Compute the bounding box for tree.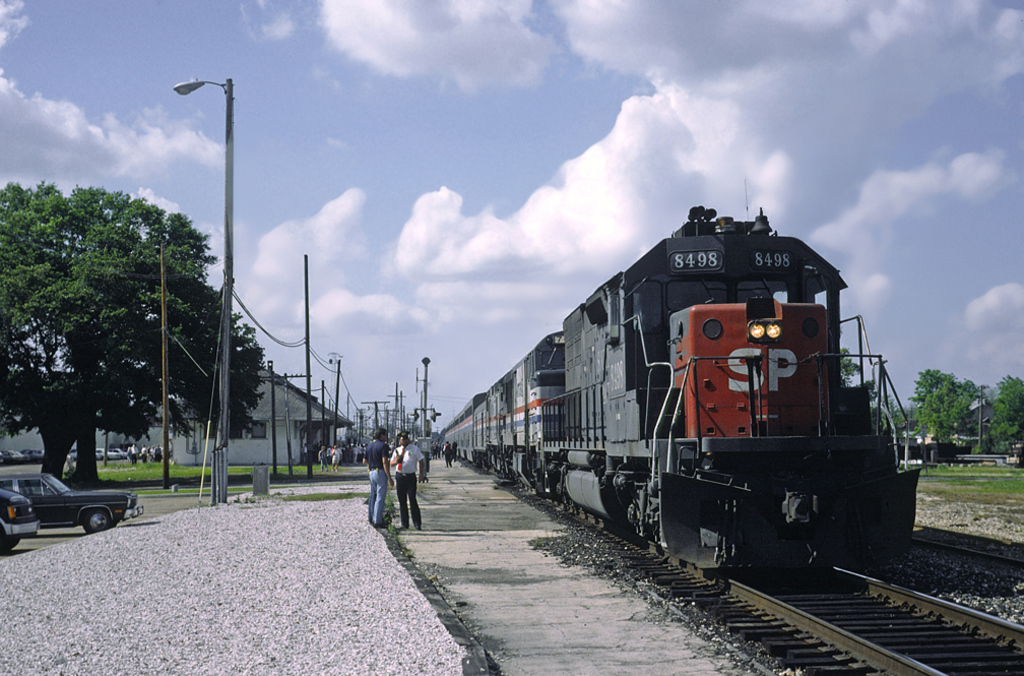
Rect(908, 369, 981, 454).
